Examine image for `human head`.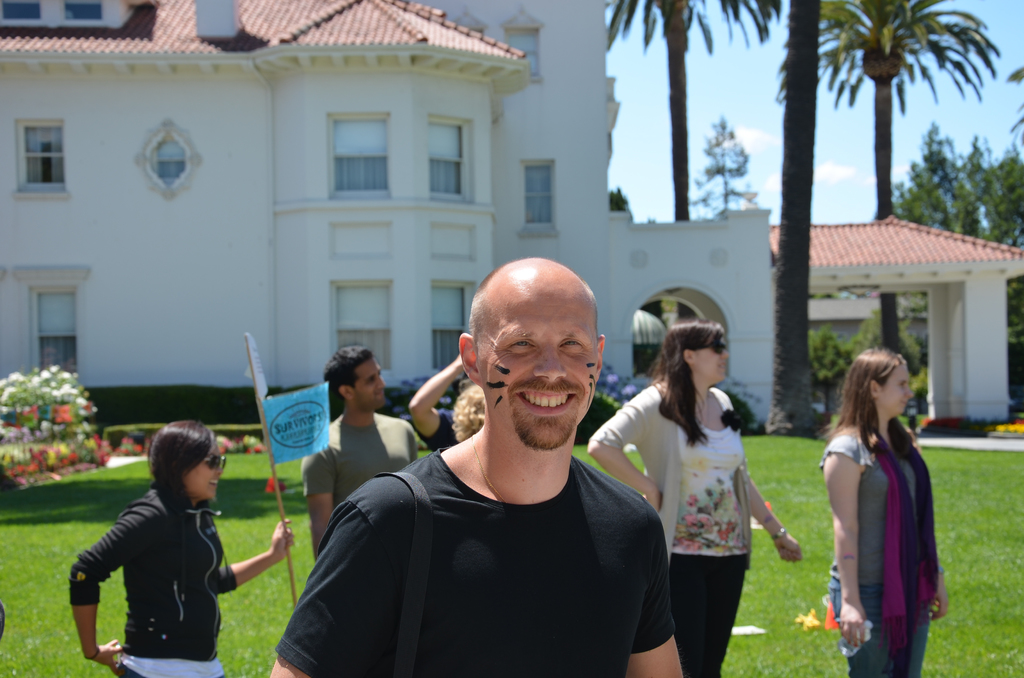
Examination result: Rect(456, 383, 486, 444).
